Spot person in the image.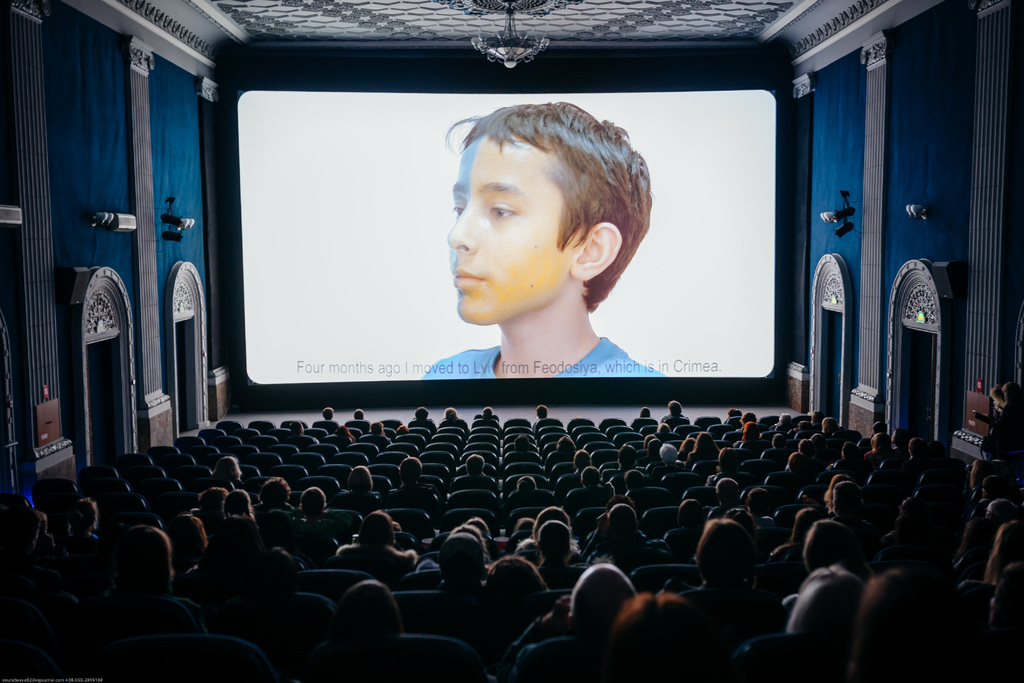
person found at crop(834, 444, 858, 470).
